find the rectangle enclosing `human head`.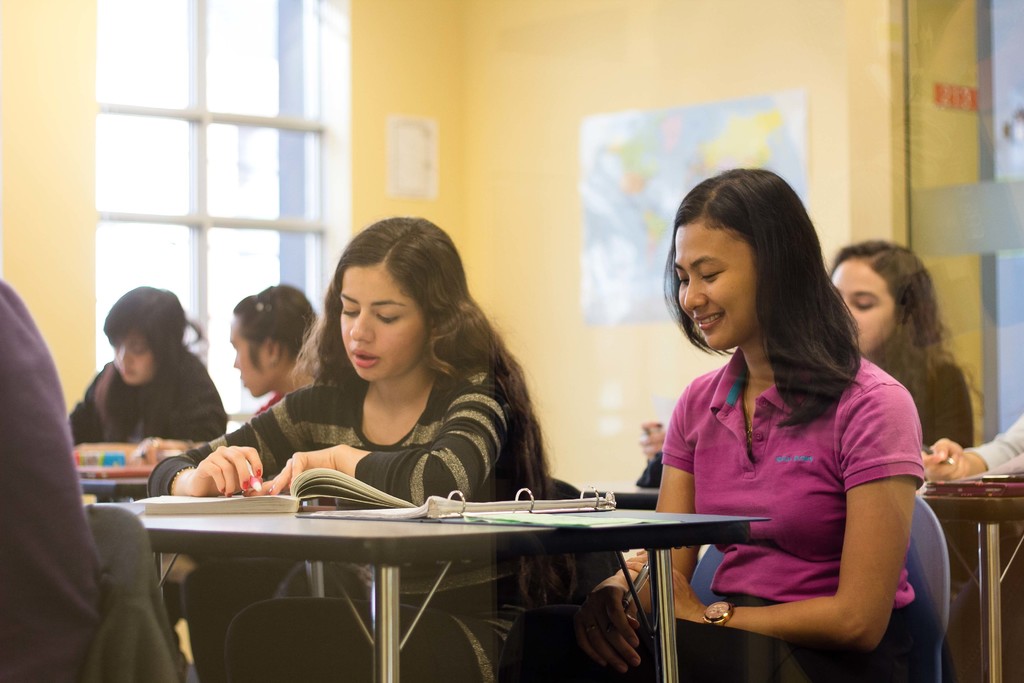
region(101, 283, 202, 388).
